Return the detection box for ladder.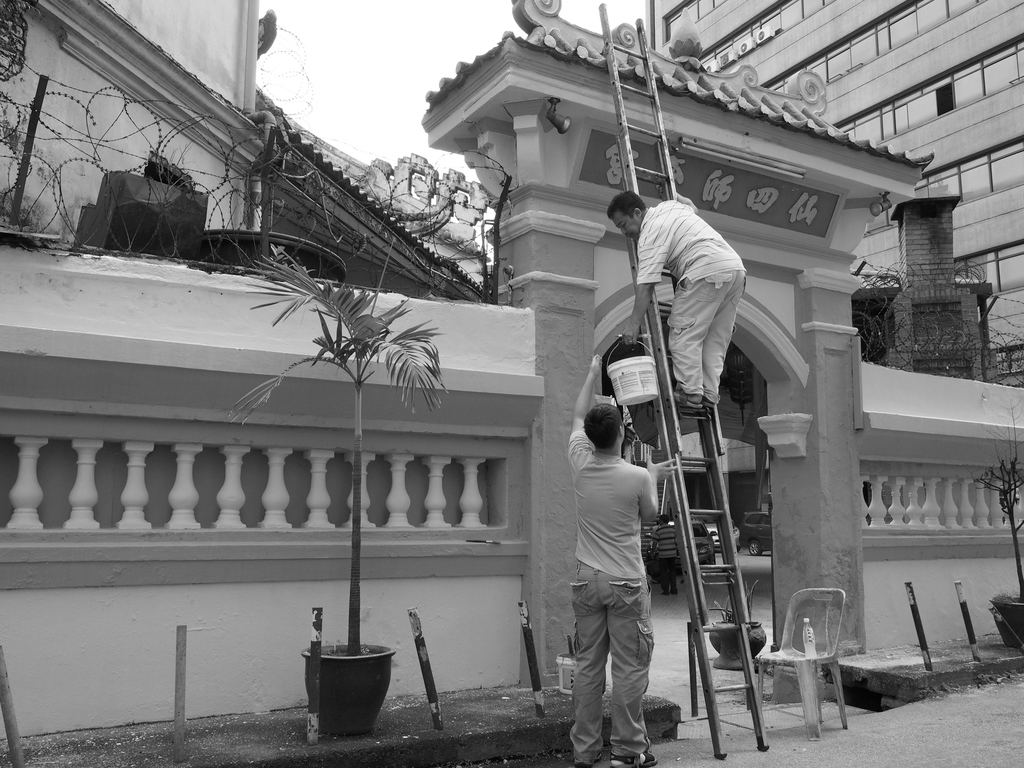
598:0:771:760.
